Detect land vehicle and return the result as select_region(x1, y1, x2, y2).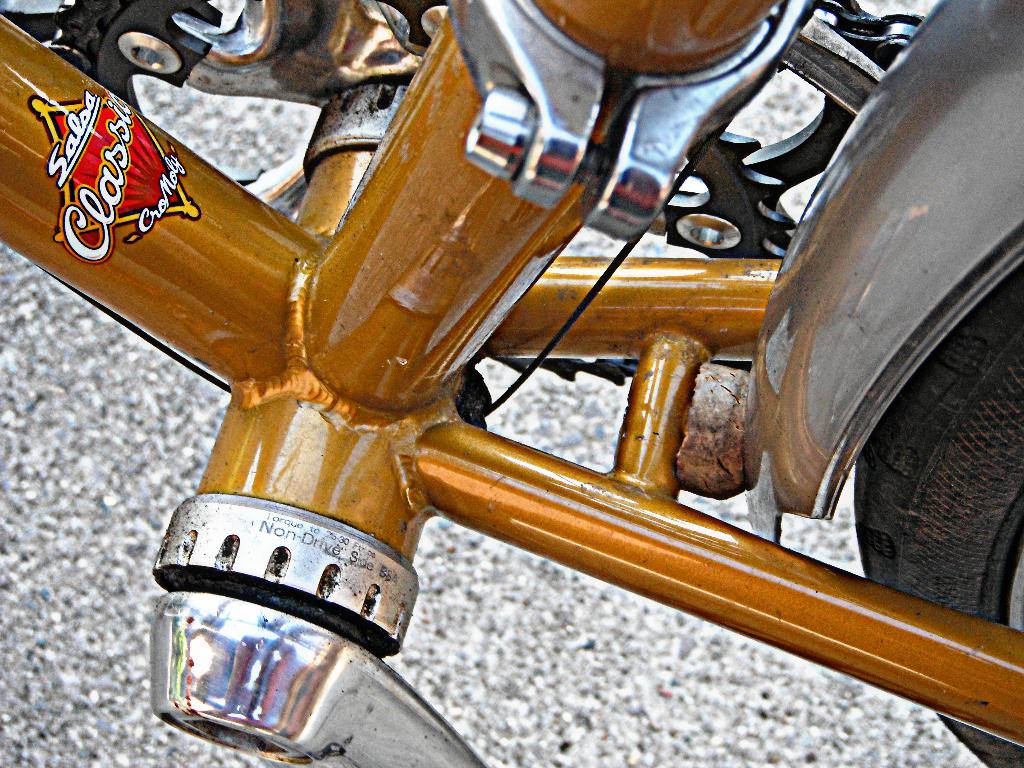
select_region(0, 0, 1023, 767).
